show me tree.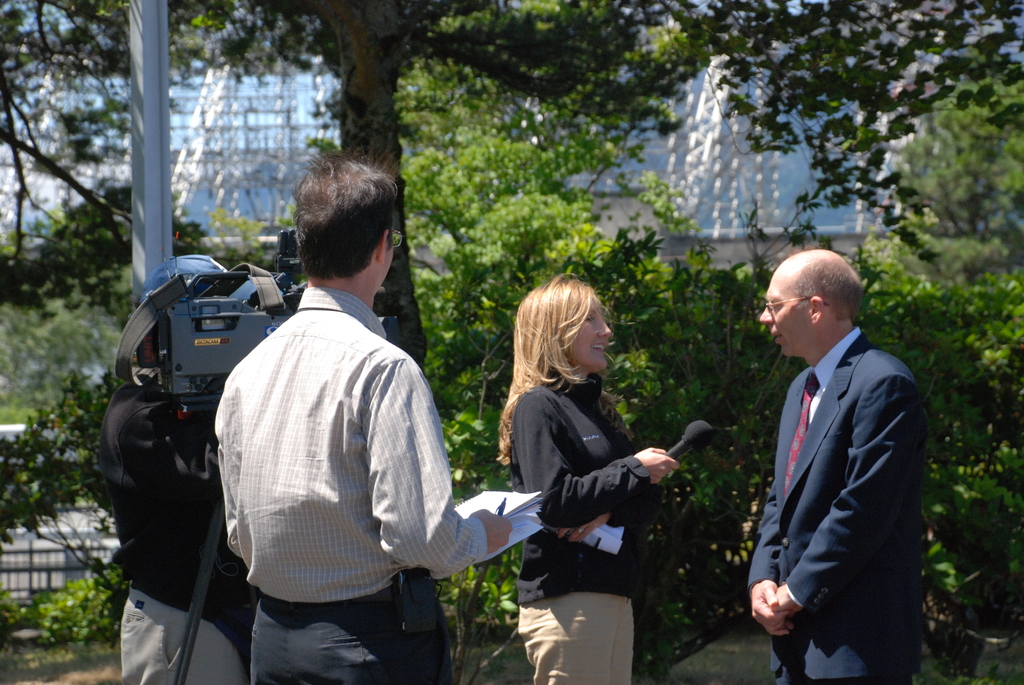
tree is here: locate(5, 359, 125, 615).
